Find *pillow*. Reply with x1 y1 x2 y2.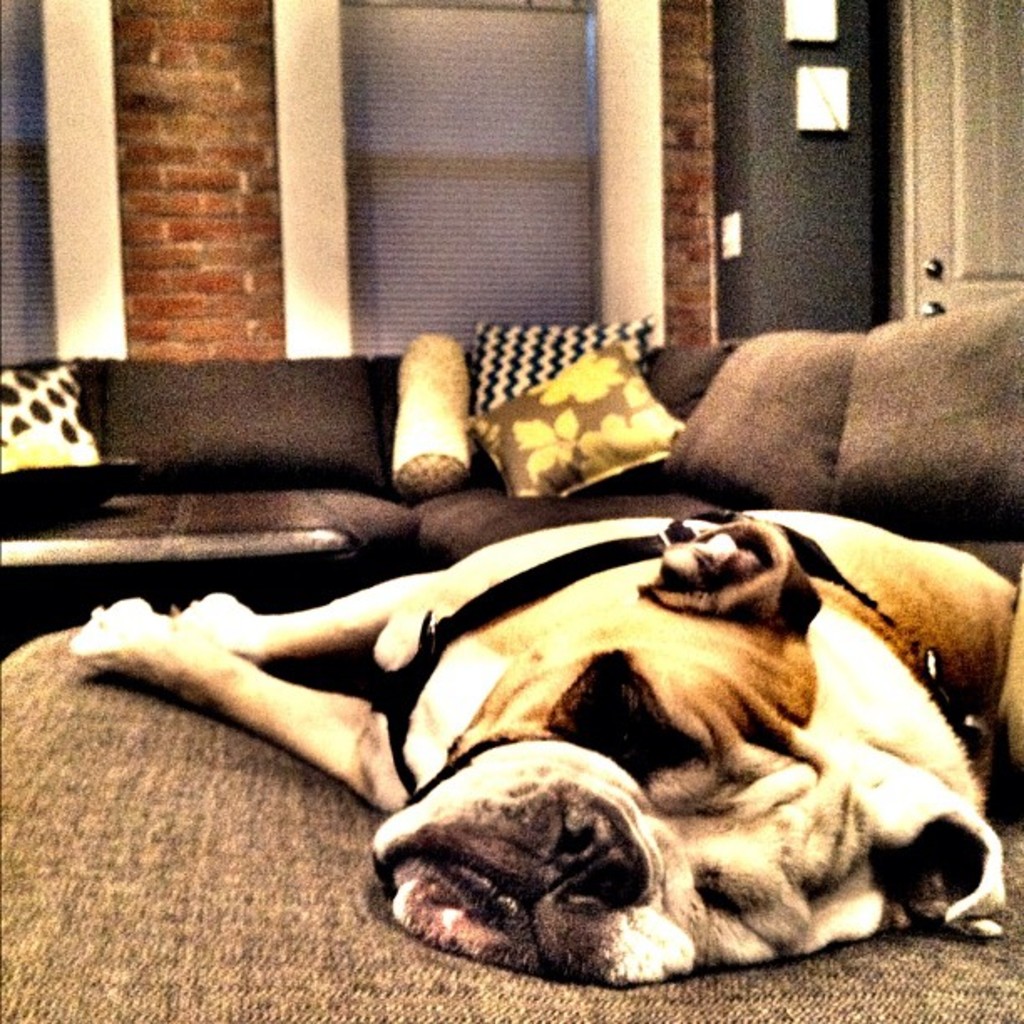
818 301 1022 557.
